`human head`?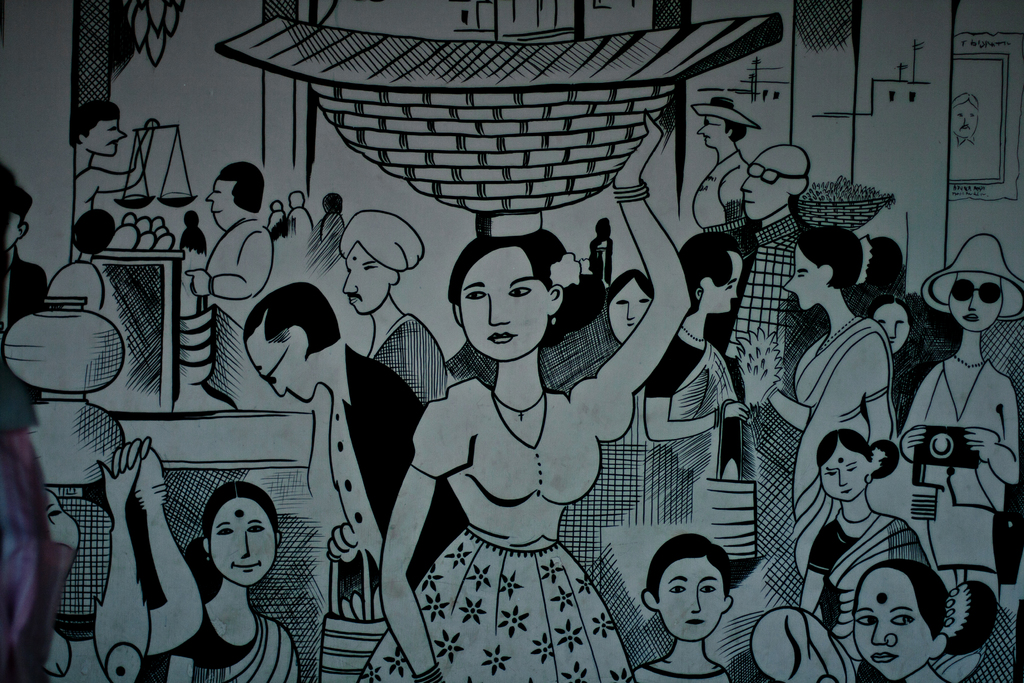
(x1=74, y1=99, x2=127, y2=158)
